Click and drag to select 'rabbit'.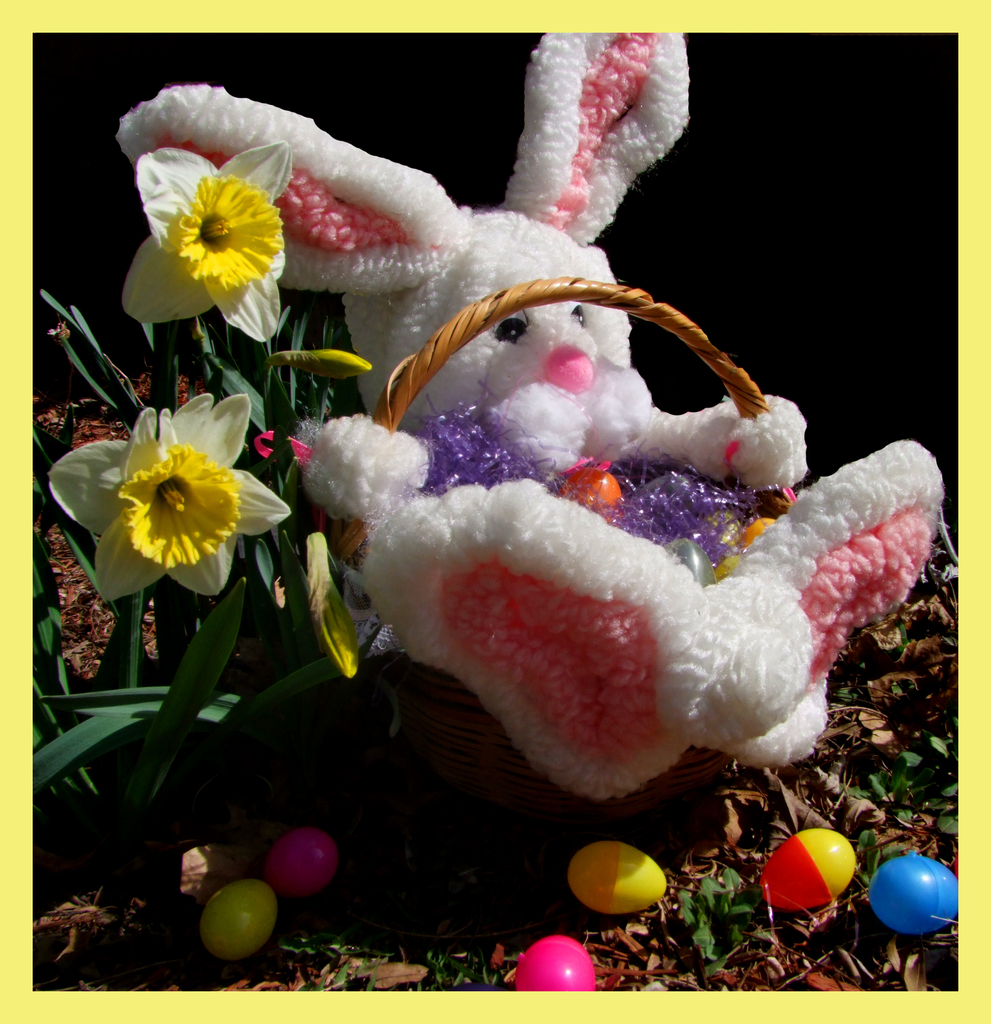
Selection: [x1=113, y1=30, x2=946, y2=802].
